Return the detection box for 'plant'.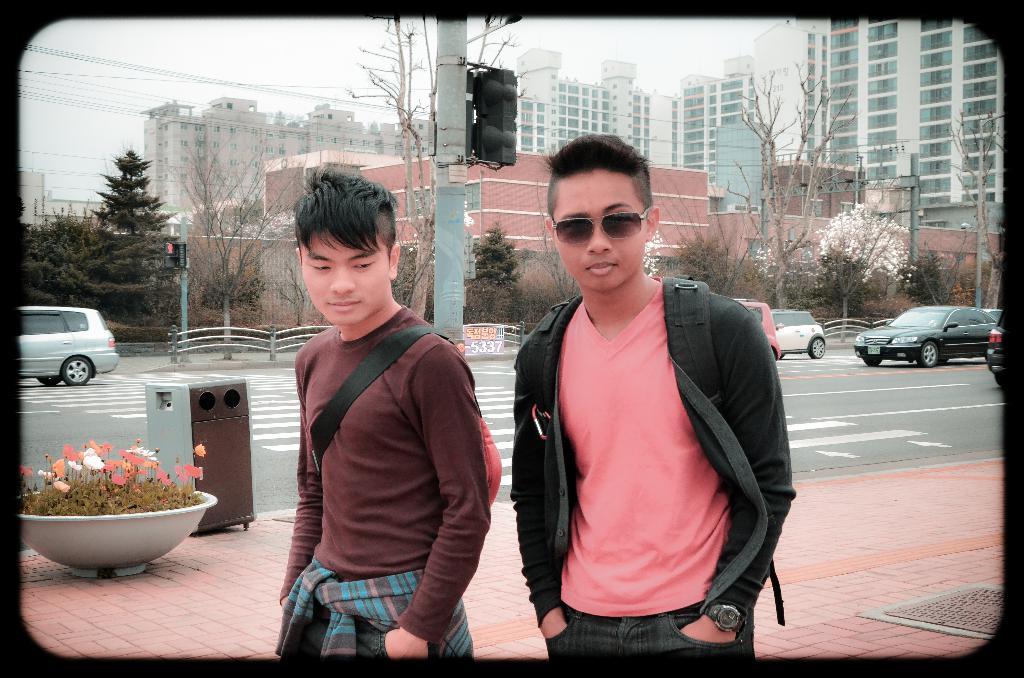
[808,291,931,325].
